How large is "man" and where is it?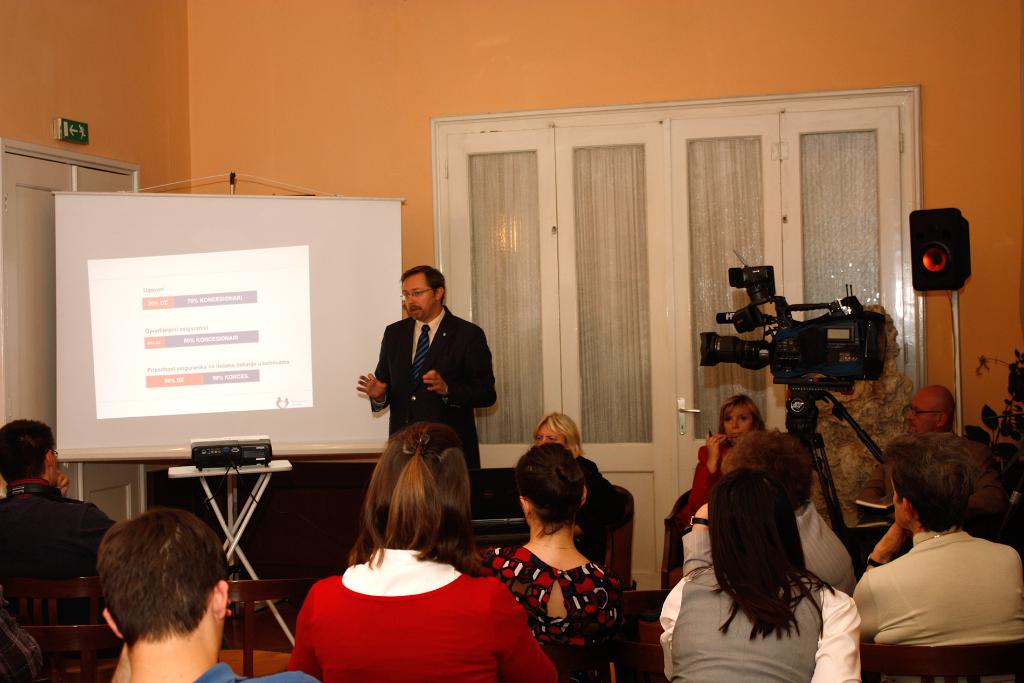
Bounding box: <bbox>356, 267, 499, 518</bbox>.
